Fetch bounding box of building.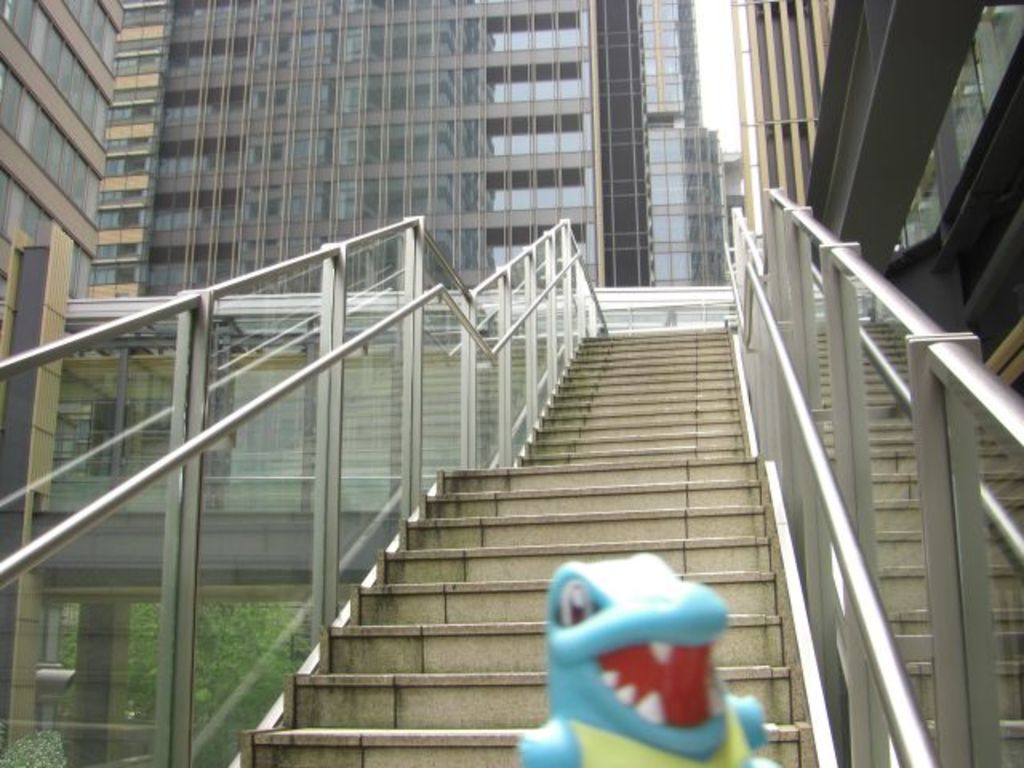
Bbox: (0,0,125,368).
